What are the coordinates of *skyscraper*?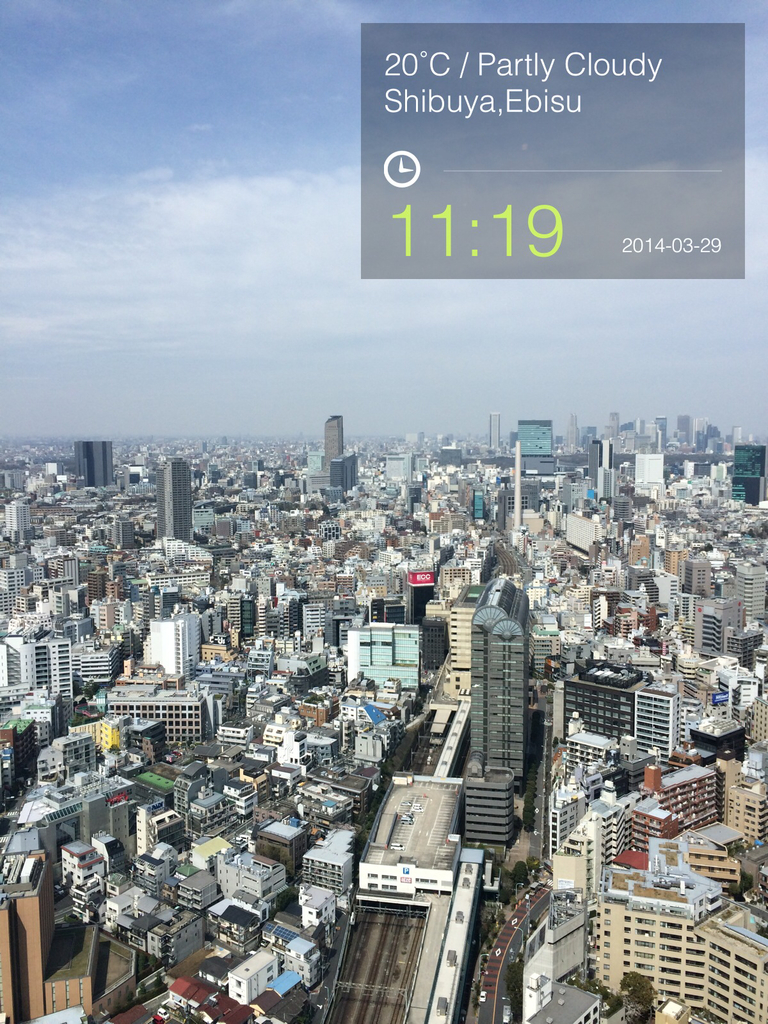
bbox(486, 410, 499, 449).
